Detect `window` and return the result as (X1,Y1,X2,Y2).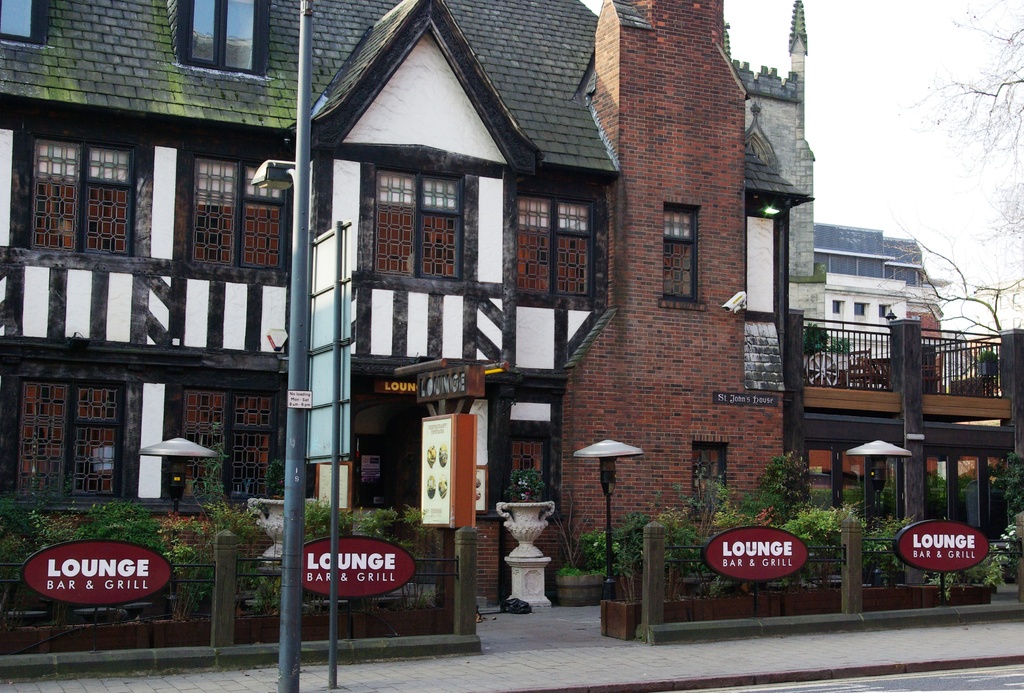
(17,380,122,501).
